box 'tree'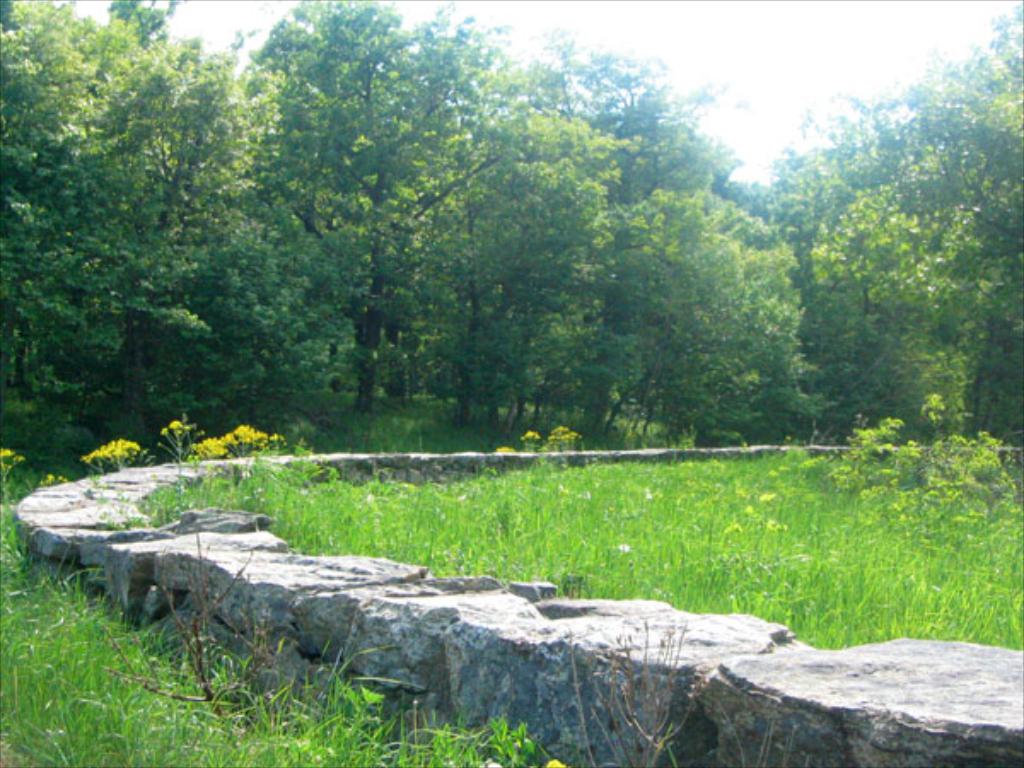
left=22, top=41, right=304, bottom=468
